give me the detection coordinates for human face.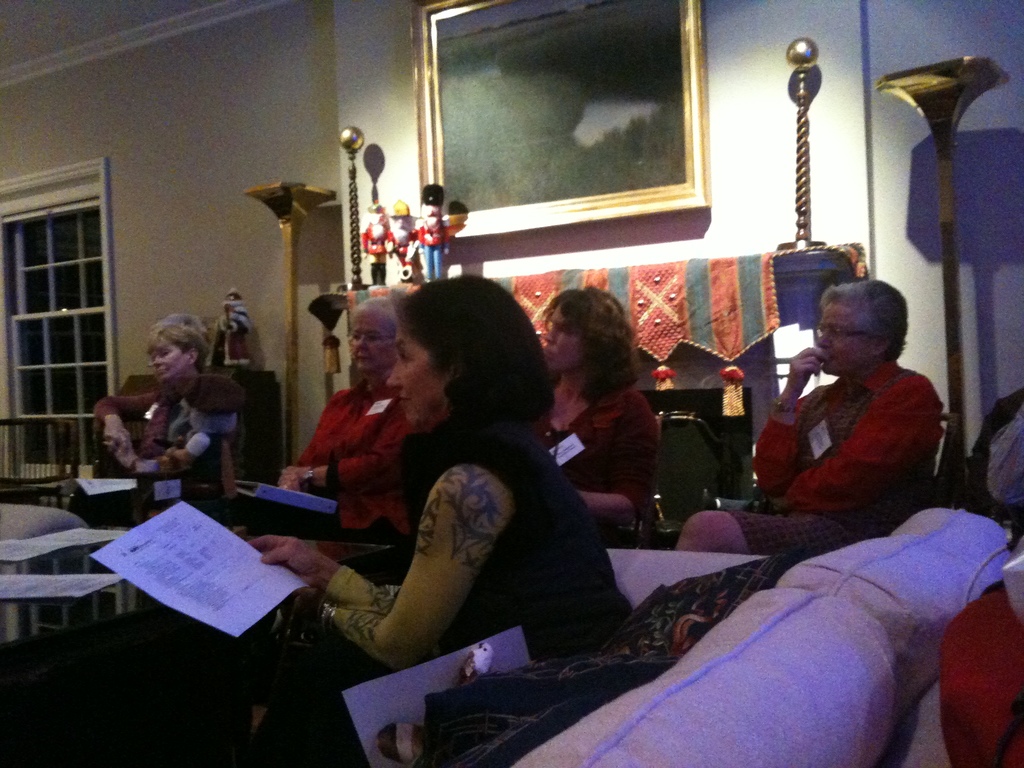
BBox(349, 309, 398, 374).
